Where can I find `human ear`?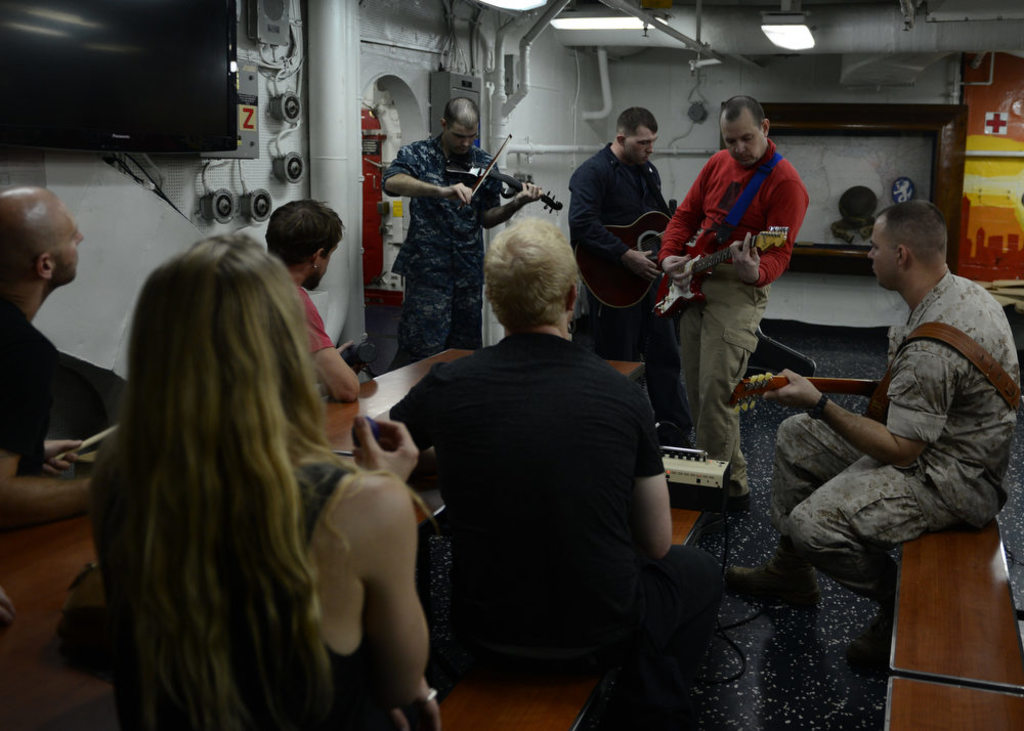
You can find it at 439,120,447,124.
